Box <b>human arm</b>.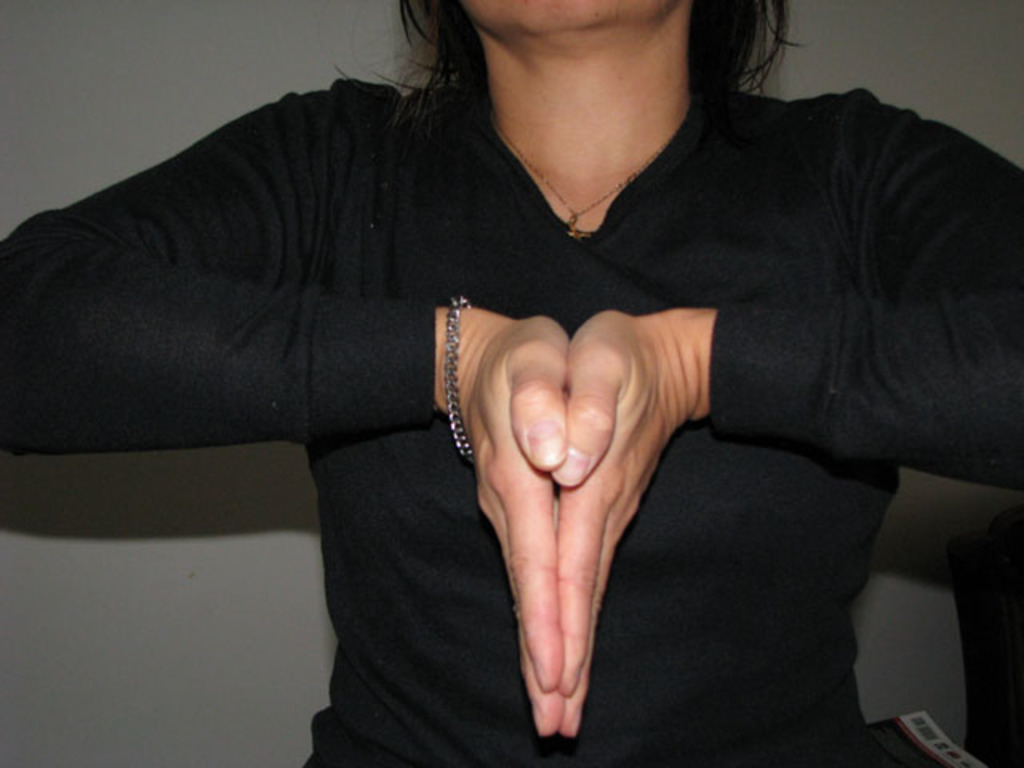
region(0, 88, 563, 726).
